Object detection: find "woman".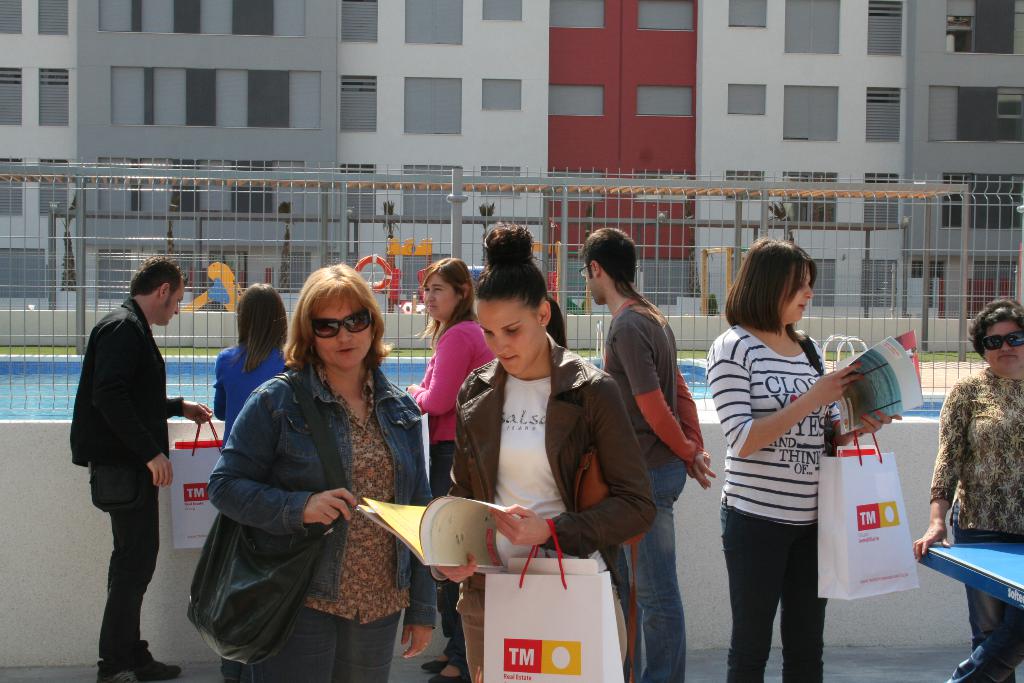
locate(430, 218, 659, 682).
